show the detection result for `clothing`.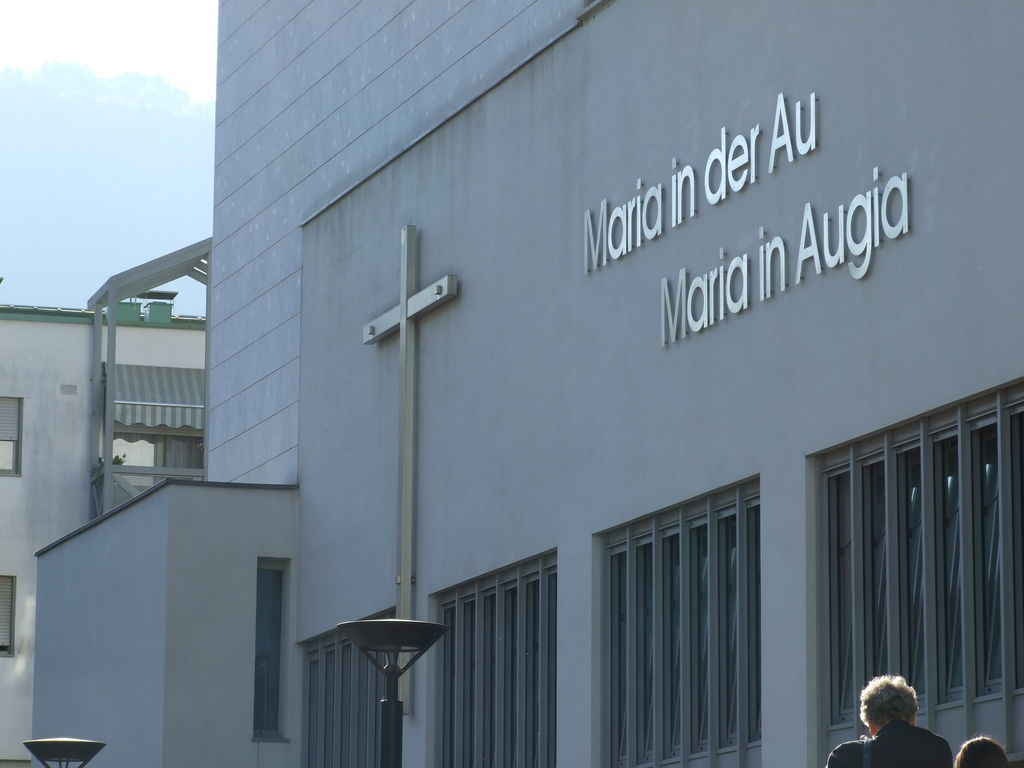
[830, 718, 948, 759].
